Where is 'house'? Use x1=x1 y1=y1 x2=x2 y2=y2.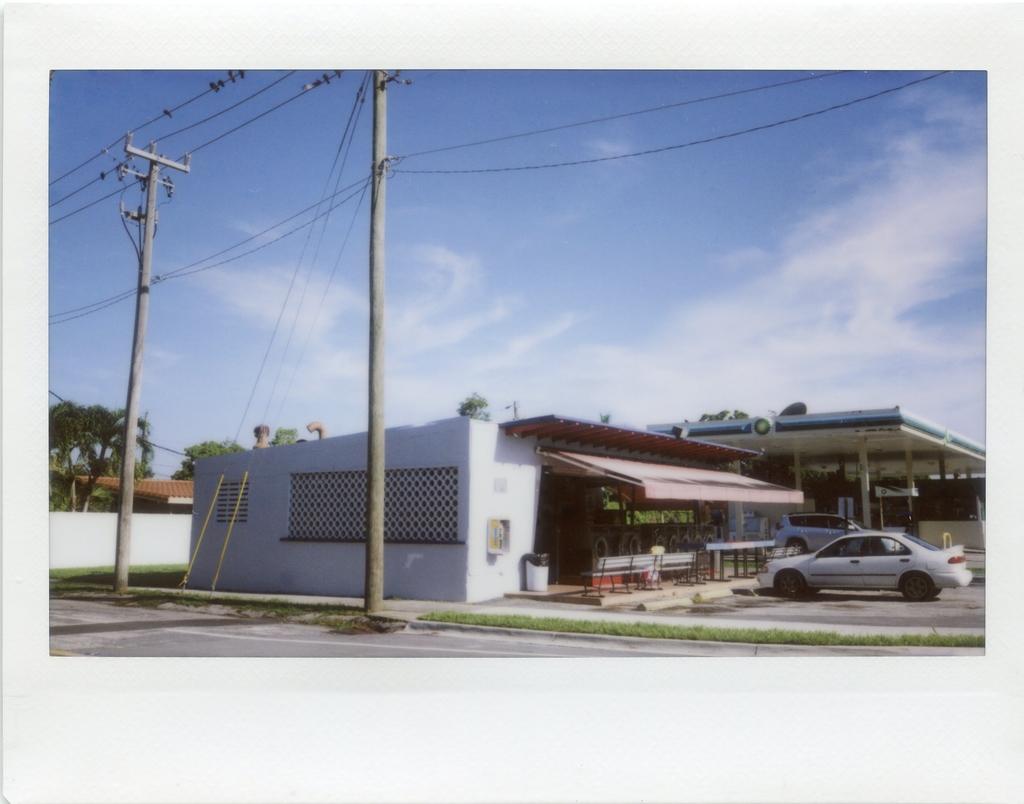
x1=186 y1=415 x2=804 y2=603.
